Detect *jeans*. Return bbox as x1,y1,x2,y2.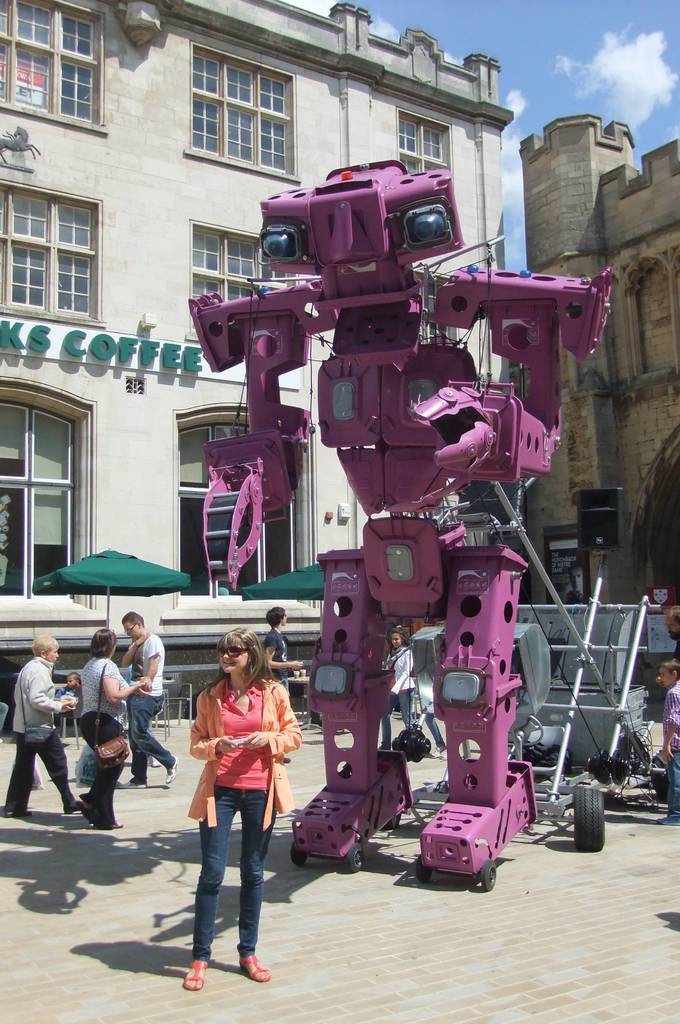
182,815,278,992.
